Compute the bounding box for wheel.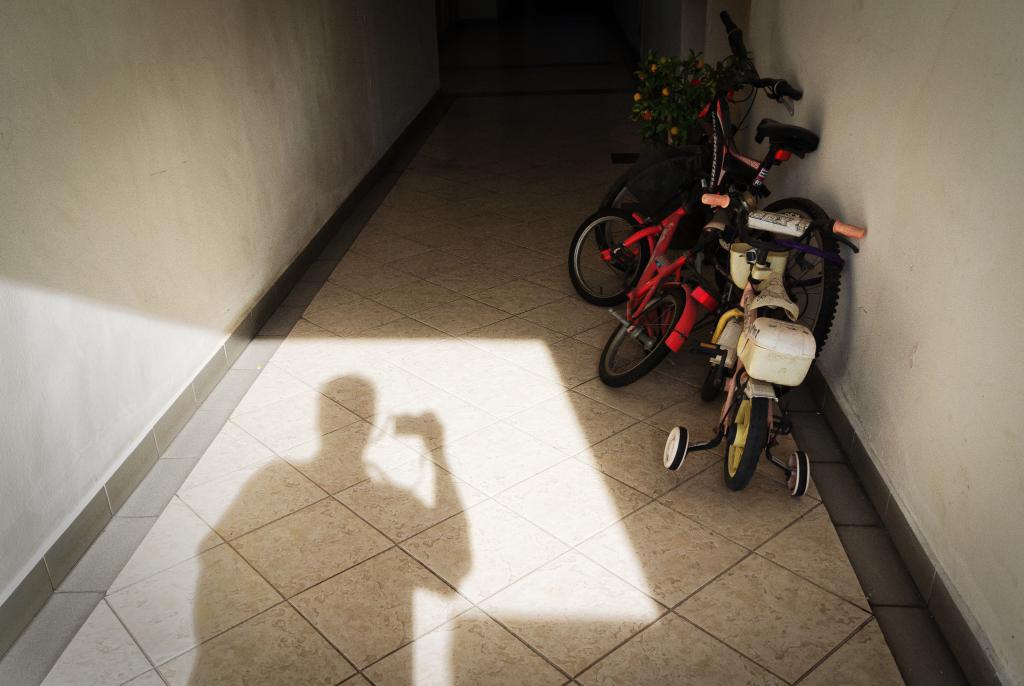
[left=593, top=144, right=721, bottom=274].
